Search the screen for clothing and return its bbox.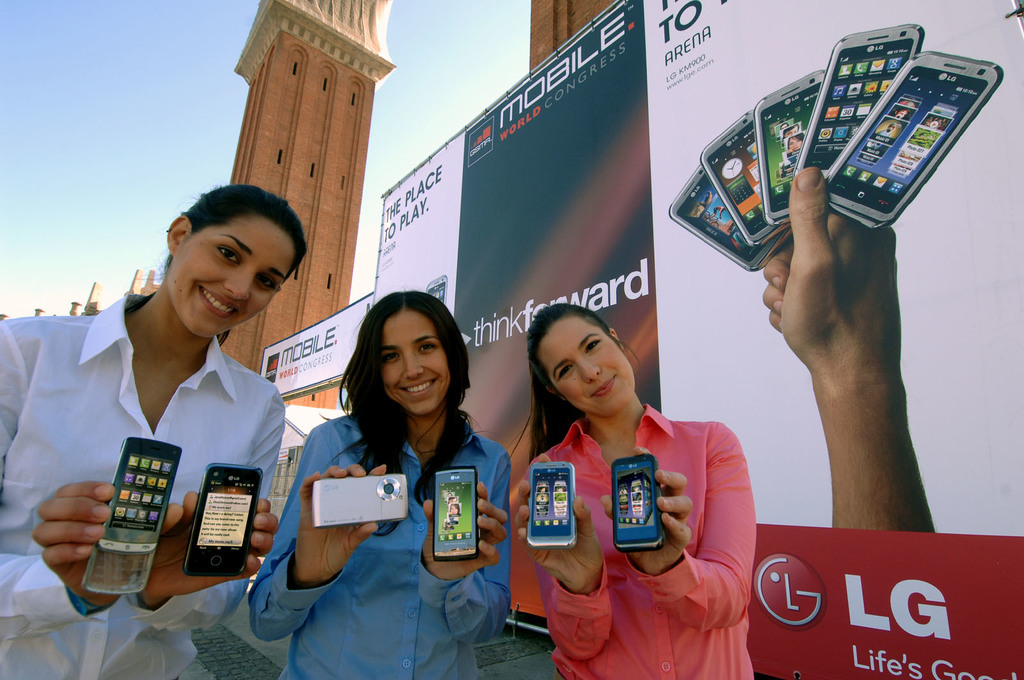
Found: [left=0, top=295, right=289, bottom=679].
